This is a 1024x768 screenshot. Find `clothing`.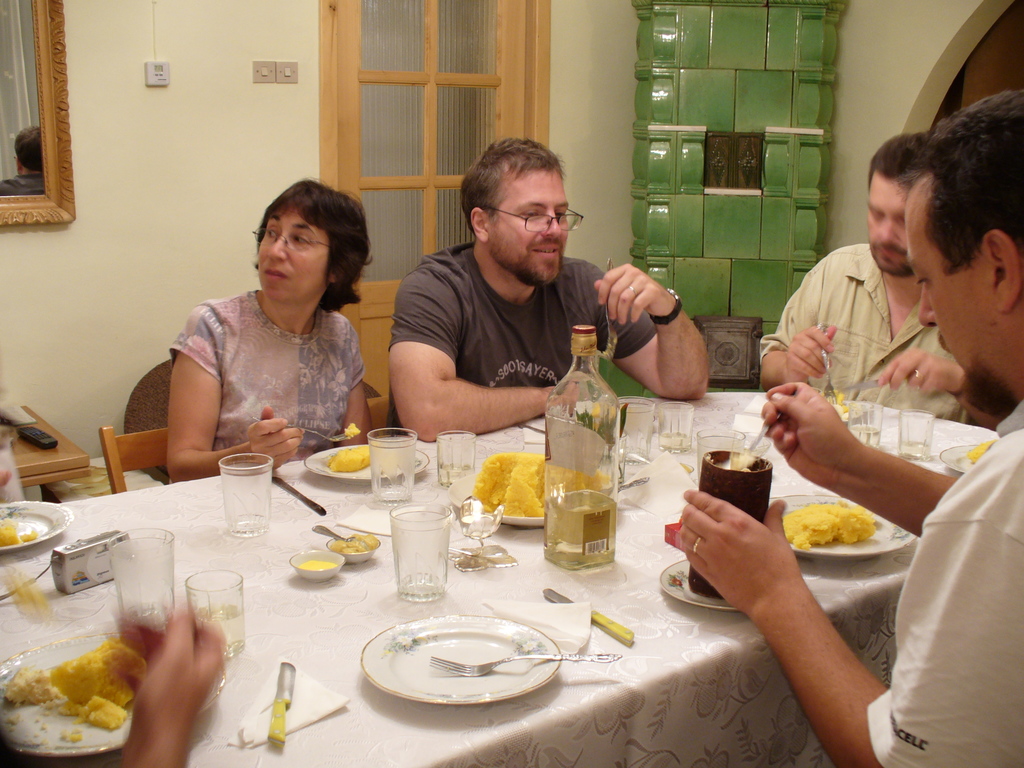
Bounding box: (x1=385, y1=246, x2=655, y2=442).
